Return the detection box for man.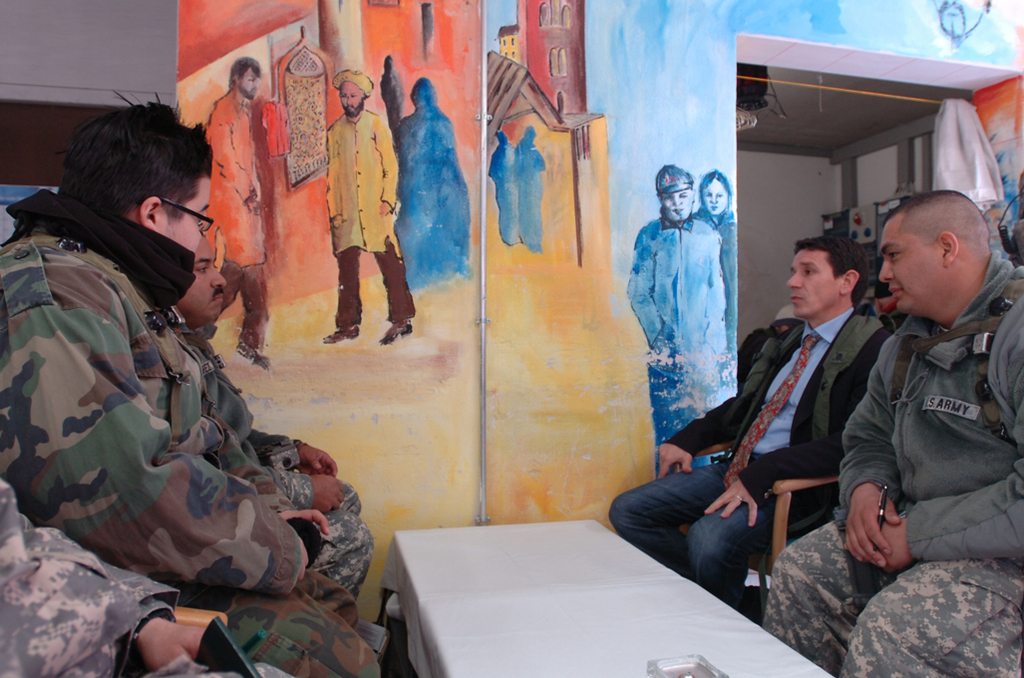
[x1=623, y1=163, x2=728, y2=477].
